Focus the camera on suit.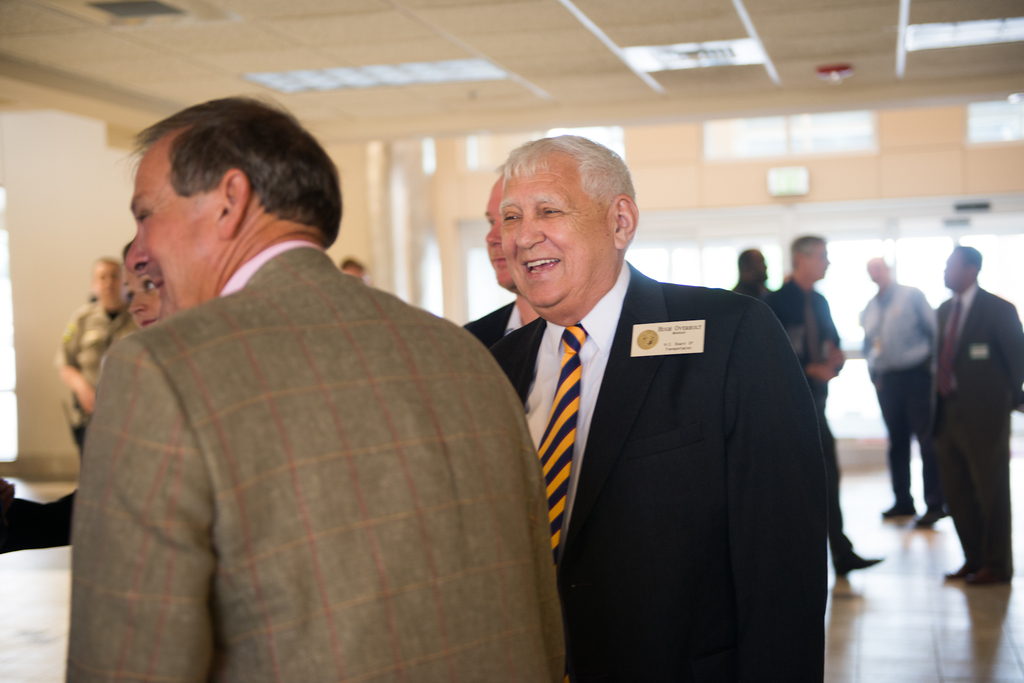
Focus region: [left=62, top=239, right=568, bottom=682].
